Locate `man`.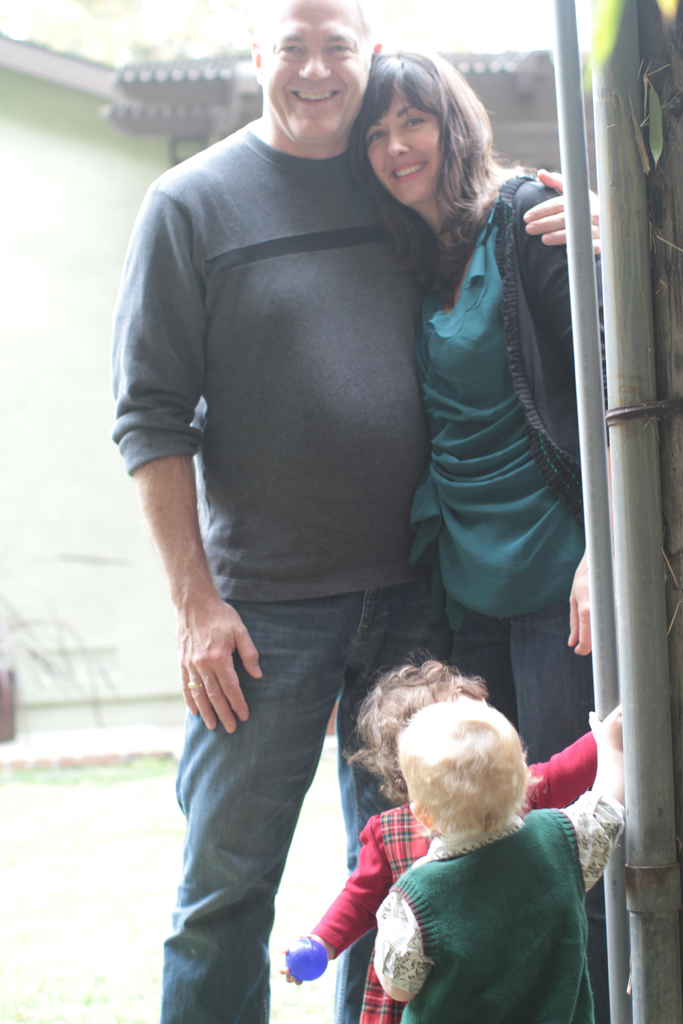
Bounding box: [x1=120, y1=17, x2=538, y2=988].
